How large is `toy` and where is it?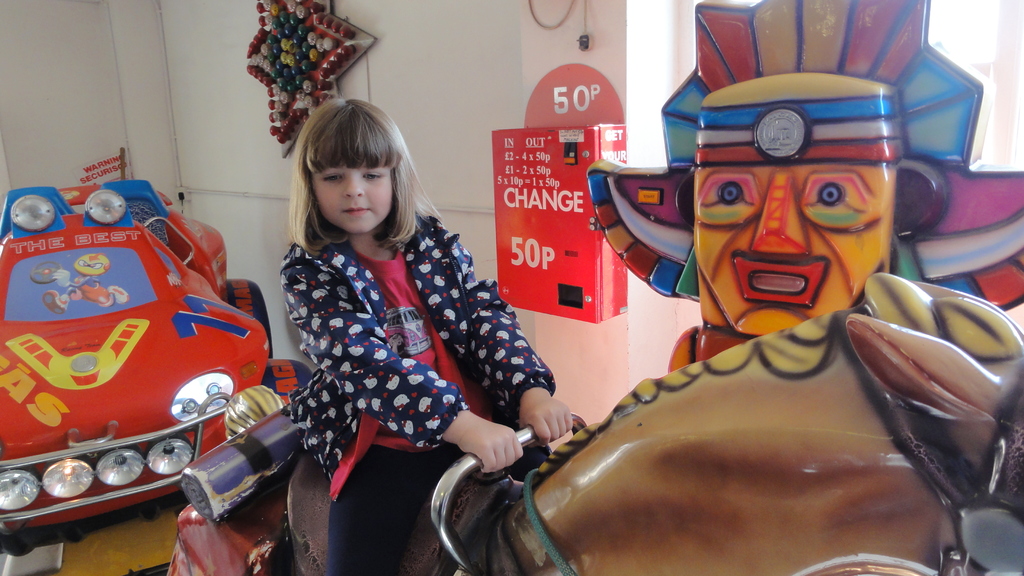
Bounding box: locate(550, 0, 1023, 403).
